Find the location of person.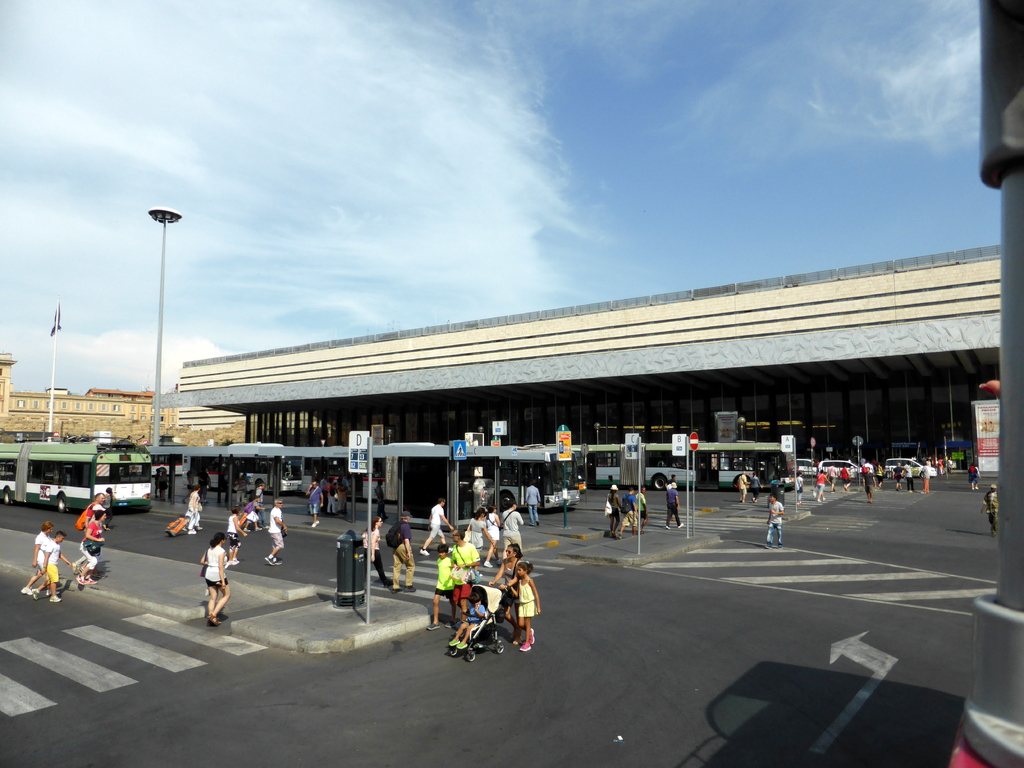
Location: x1=33 y1=535 x2=70 y2=595.
